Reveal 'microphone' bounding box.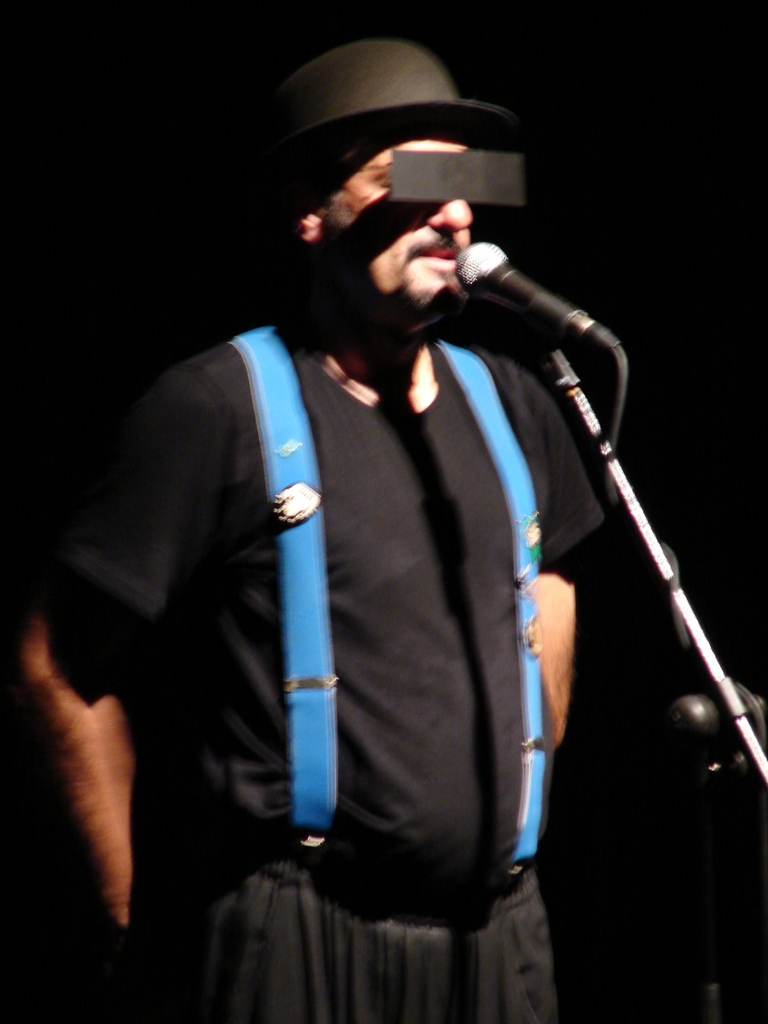
Revealed: {"left": 435, "top": 221, "right": 620, "bottom": 360}.
